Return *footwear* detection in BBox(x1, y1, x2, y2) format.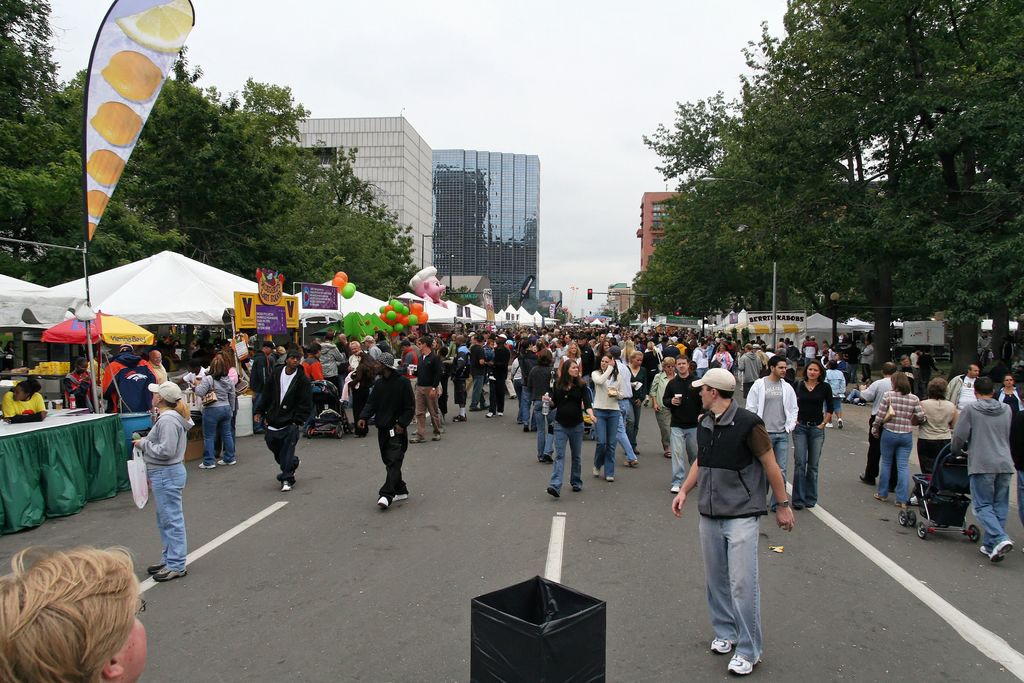
BBox(894, 493, 909, 508).
